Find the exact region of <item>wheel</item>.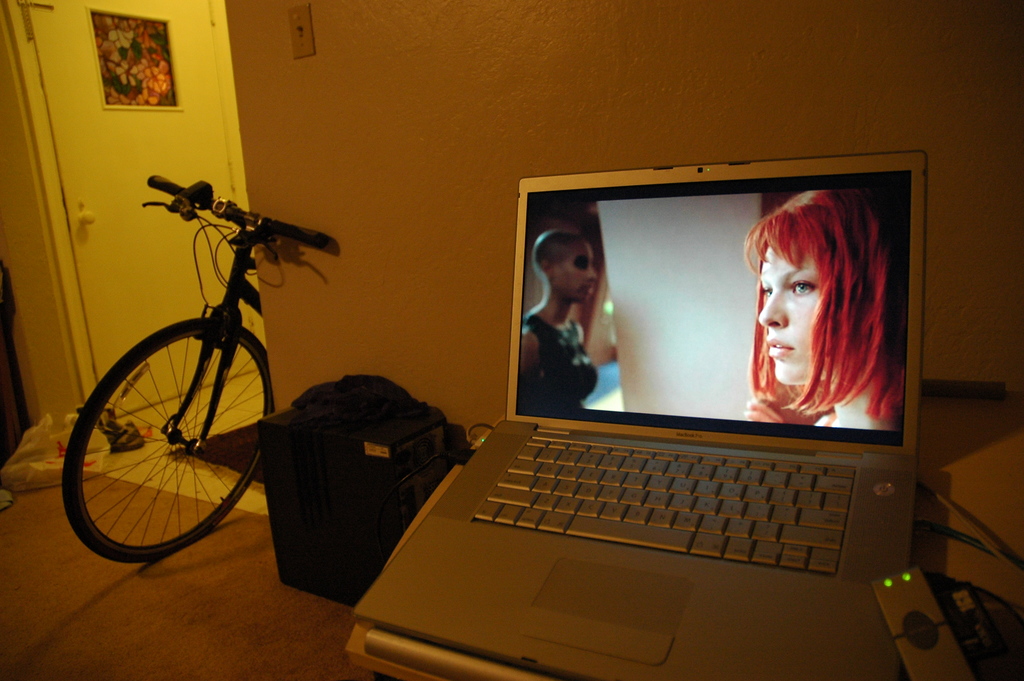
Exact region: 56:274:288:573.
